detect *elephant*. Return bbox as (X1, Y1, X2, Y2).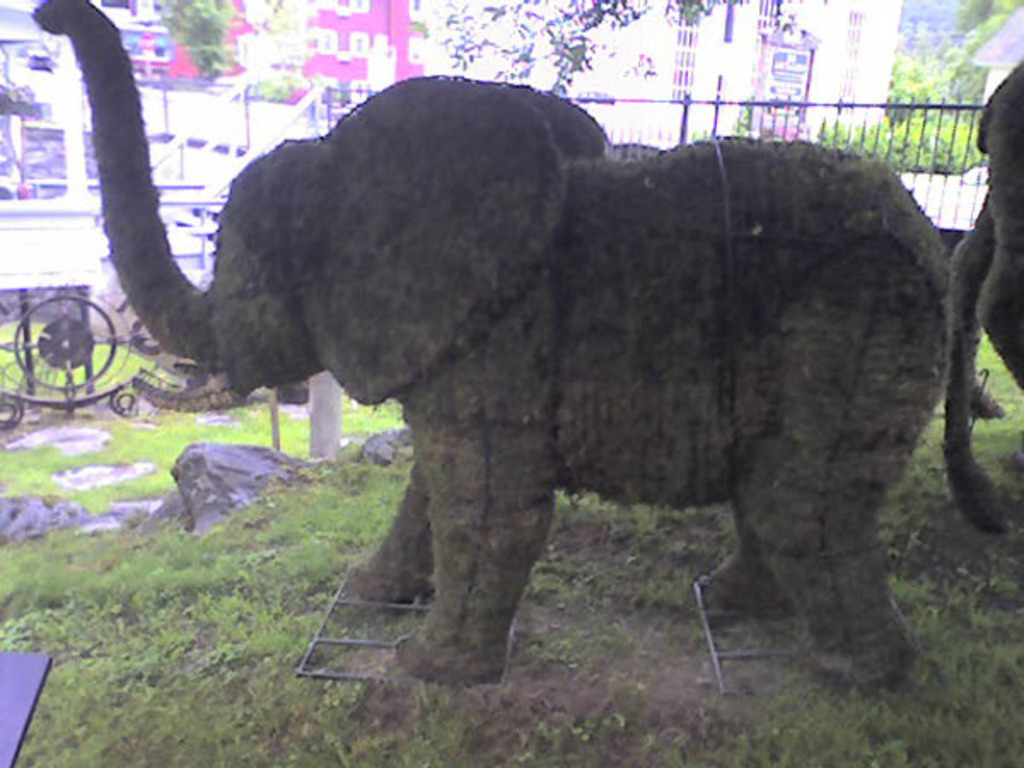
(29, 0, 951, 691).
